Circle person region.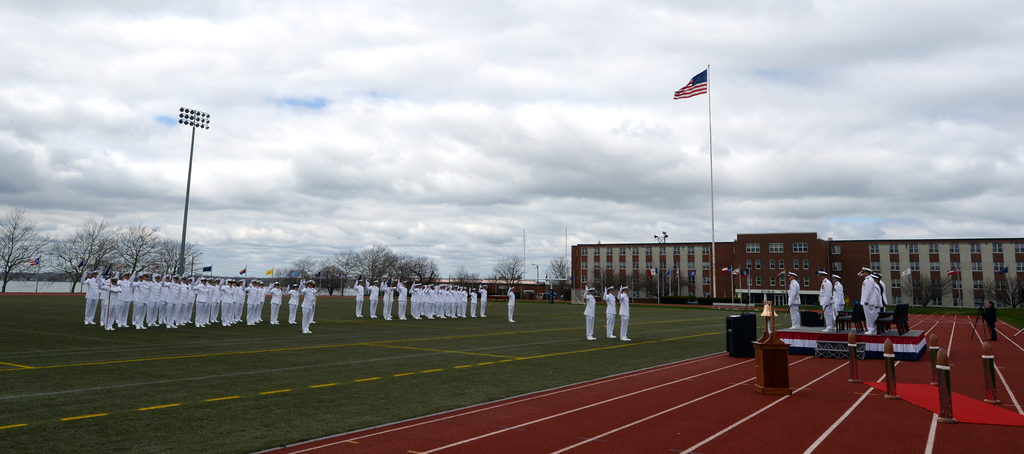
Region: bbox(602, 286, 618, 337).
